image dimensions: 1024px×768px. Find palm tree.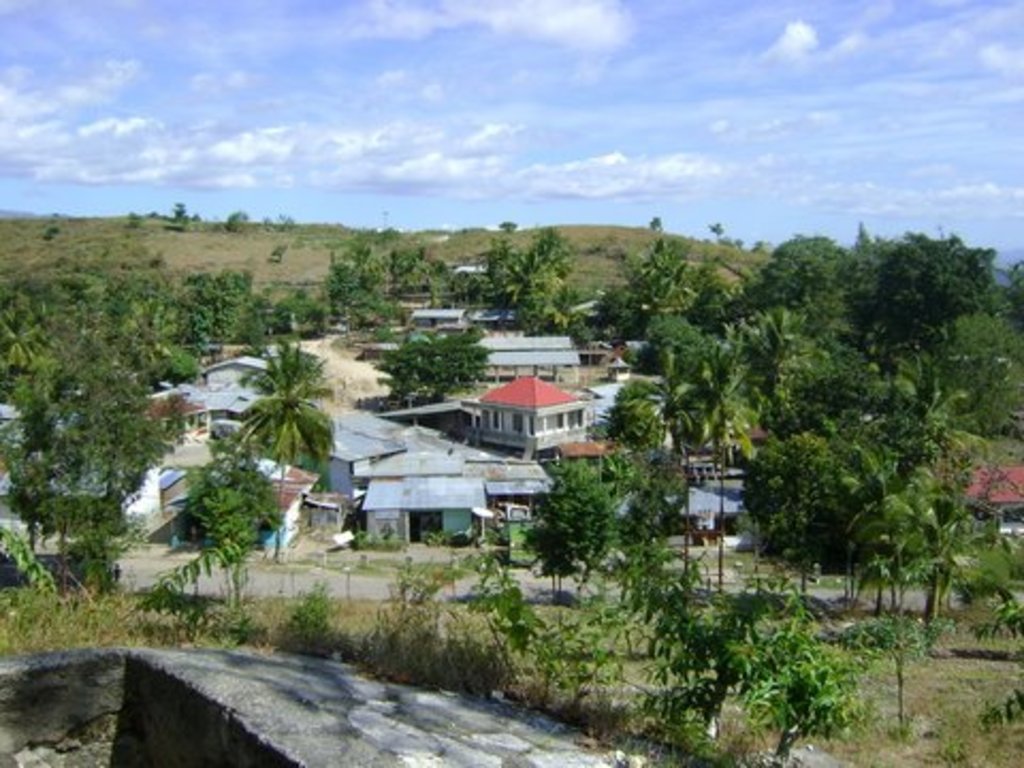
{"x1": 237, "y1": 331, "x2": 341, "y2": 565}.
